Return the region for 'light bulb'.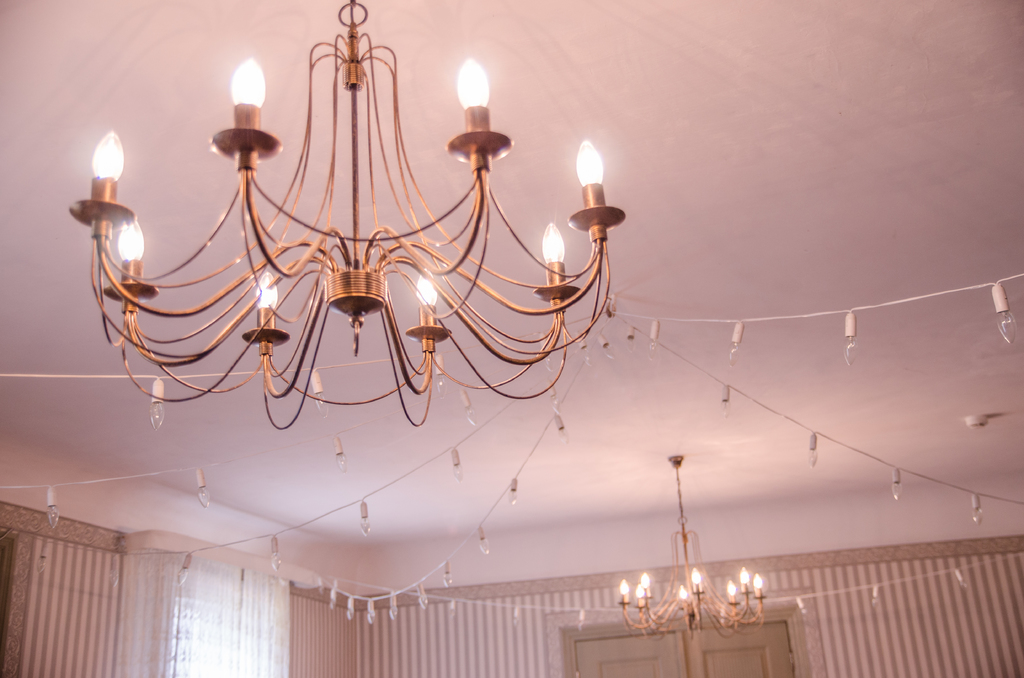
(x1=892, y1=464, x2=902, y2=501).
